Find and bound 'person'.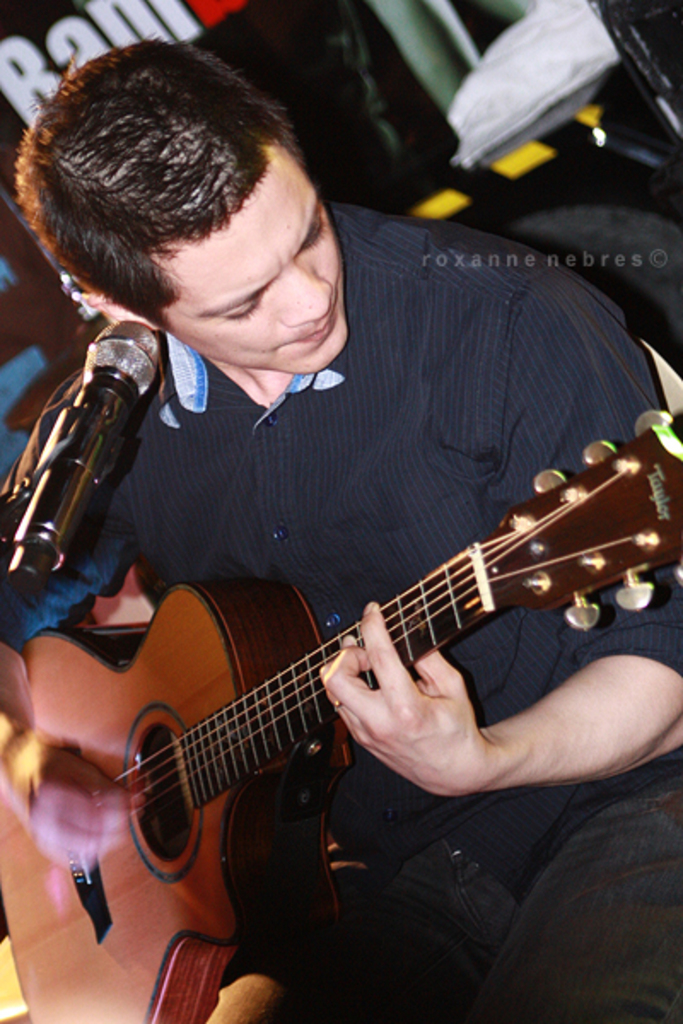
Bound: detection(0, 17, 681, 1022).
